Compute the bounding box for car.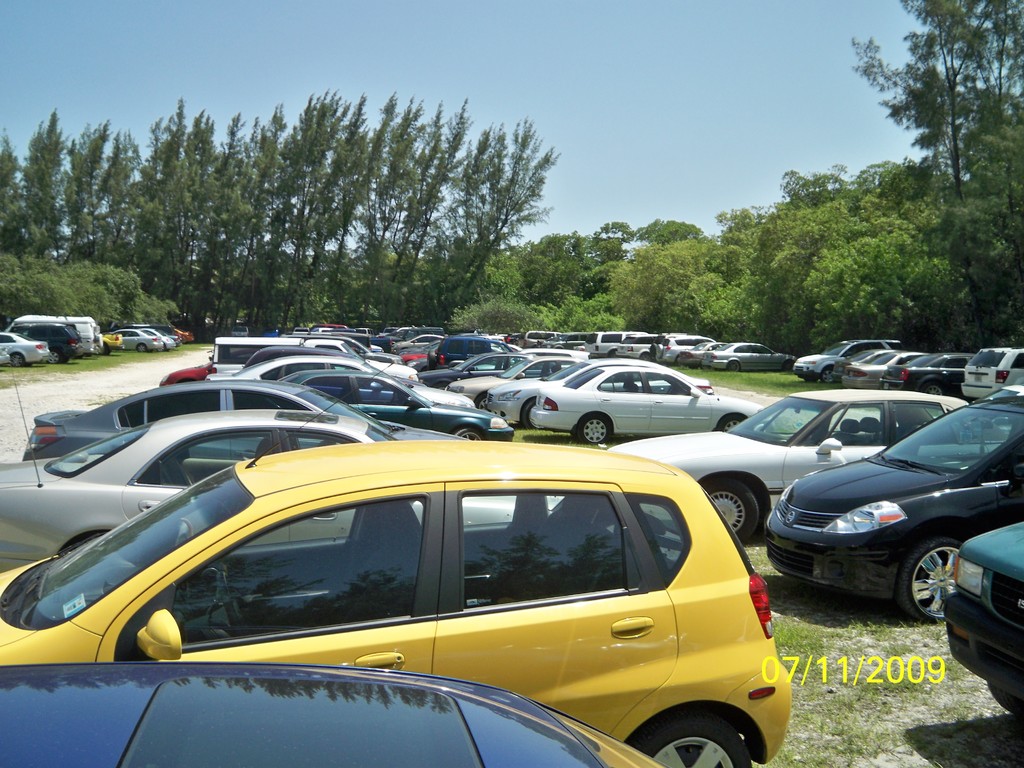
678,340,724,371.
